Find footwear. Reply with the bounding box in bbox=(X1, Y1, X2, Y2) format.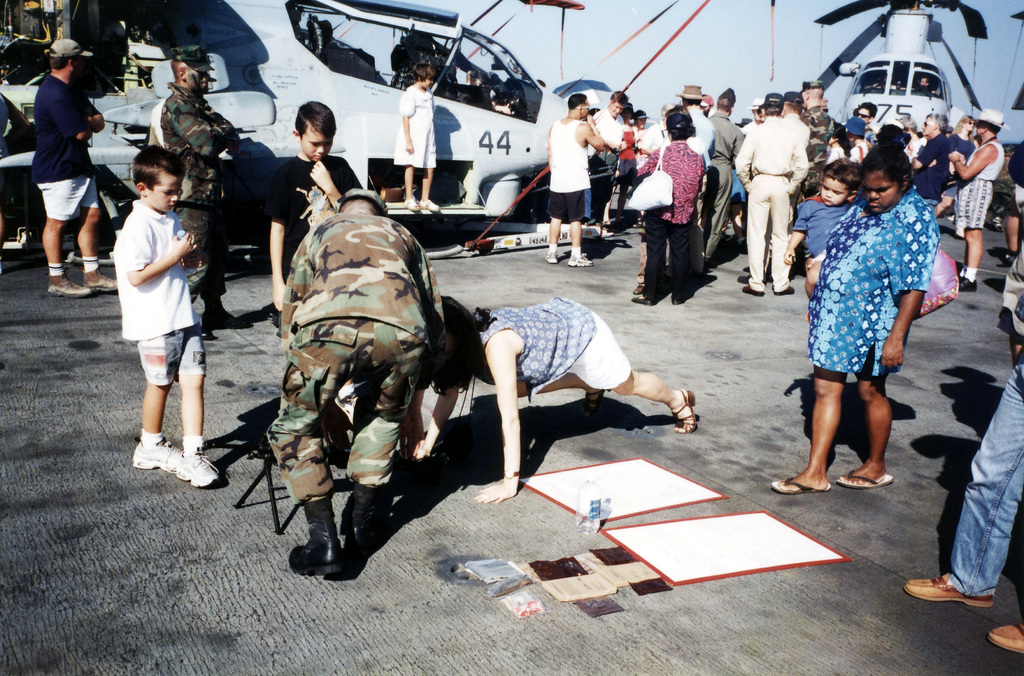
bbox=(173, 448, 225, 483).
